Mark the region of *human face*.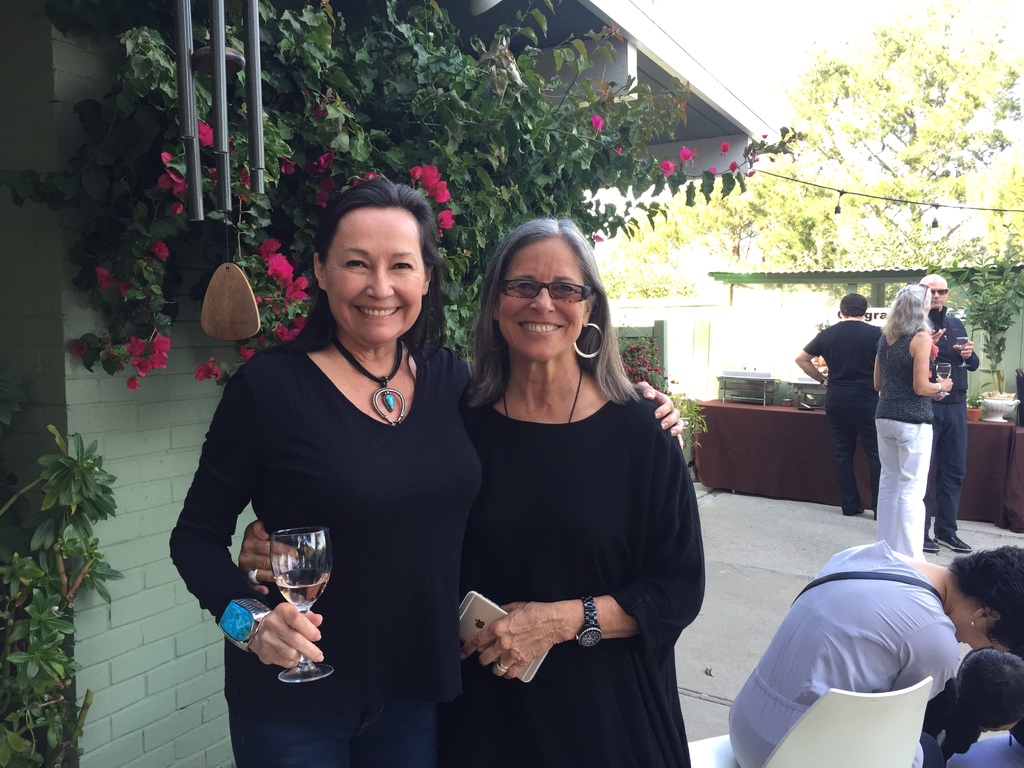
Region: 497/241/586/362.
